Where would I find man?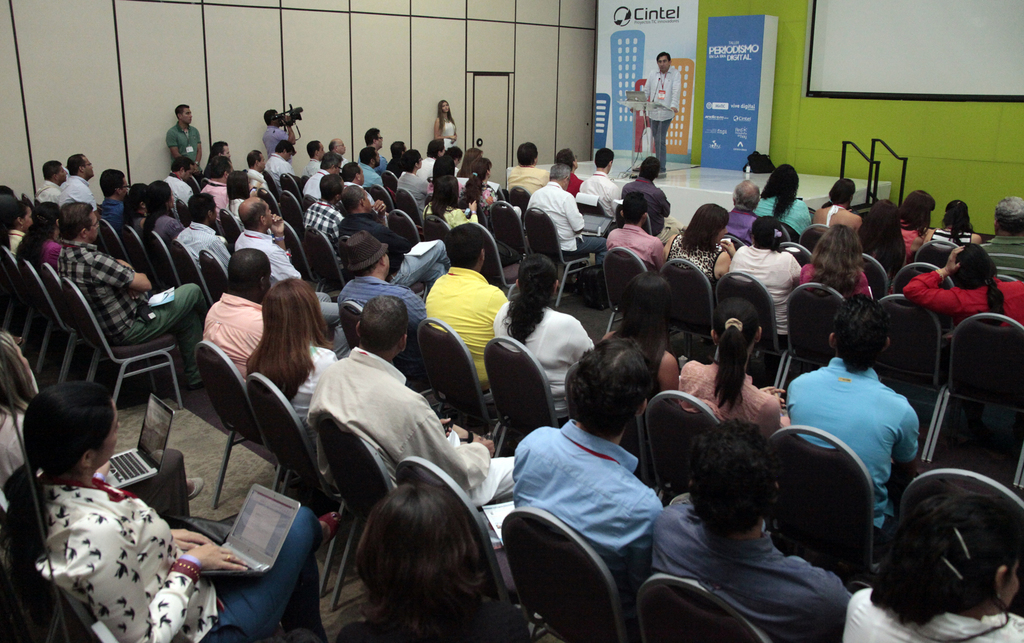
At bbox=[624, 155, 678, 242].
